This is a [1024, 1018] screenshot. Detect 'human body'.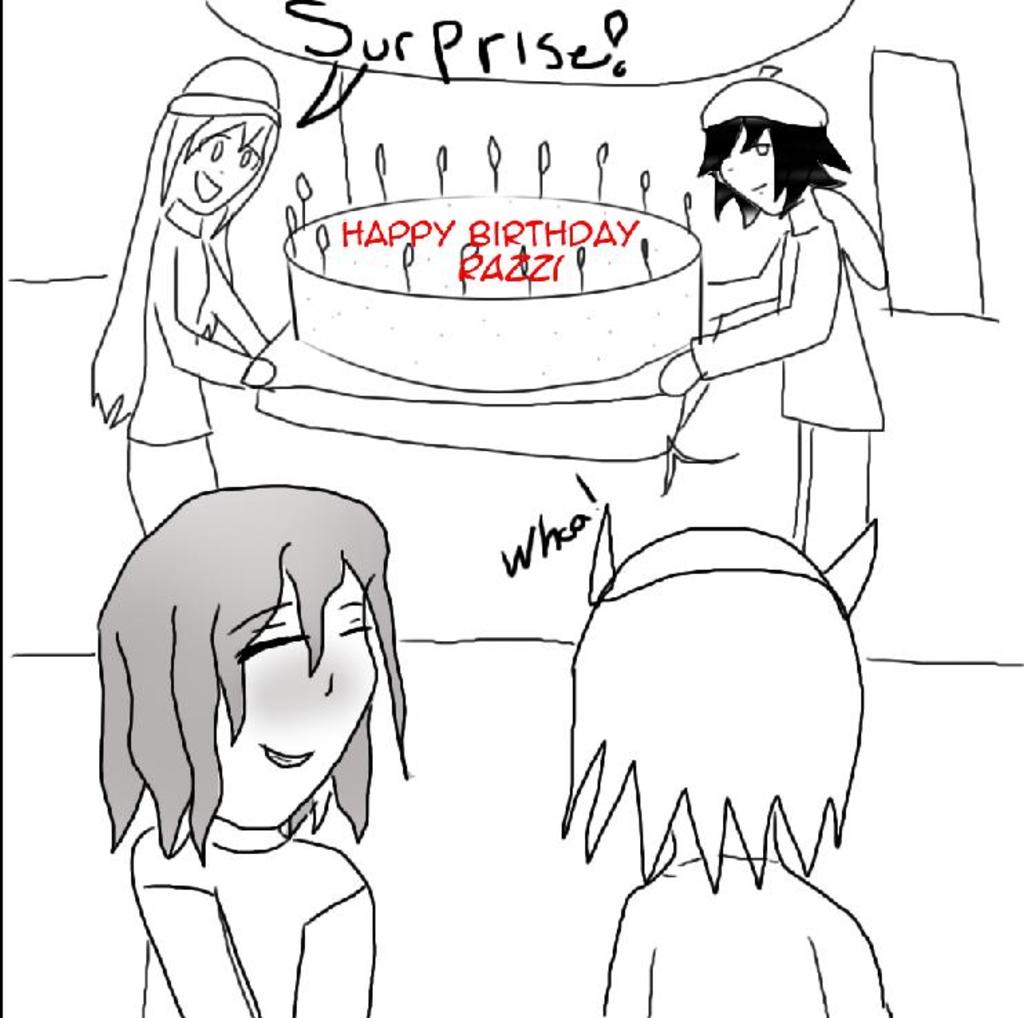
95, 483, 417, 1017.
